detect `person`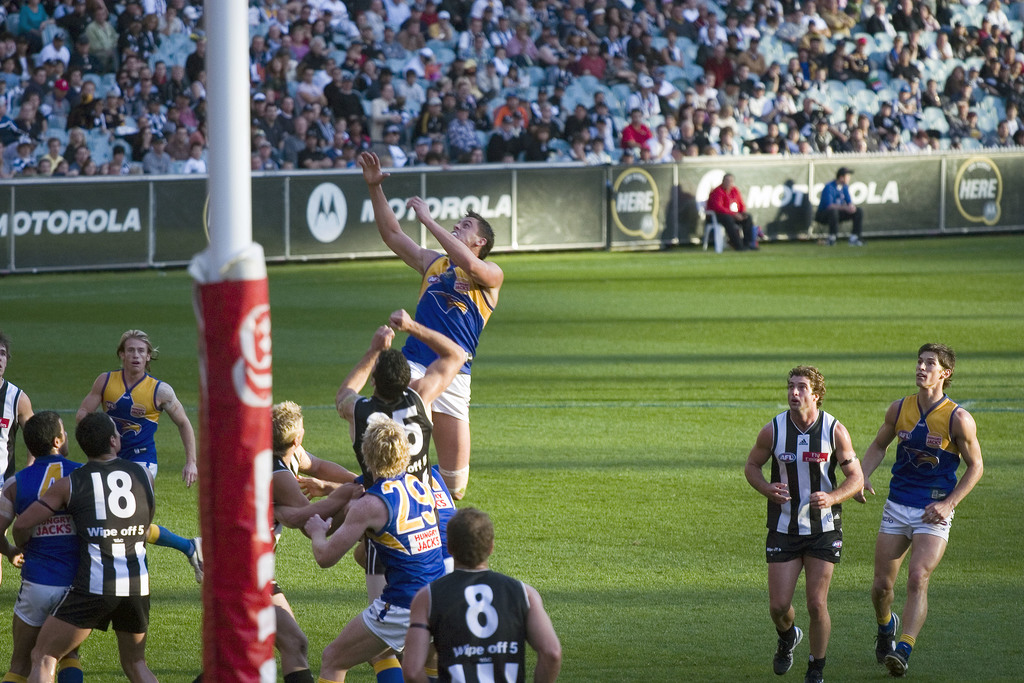
l=305, t=426, r=448, b=682
